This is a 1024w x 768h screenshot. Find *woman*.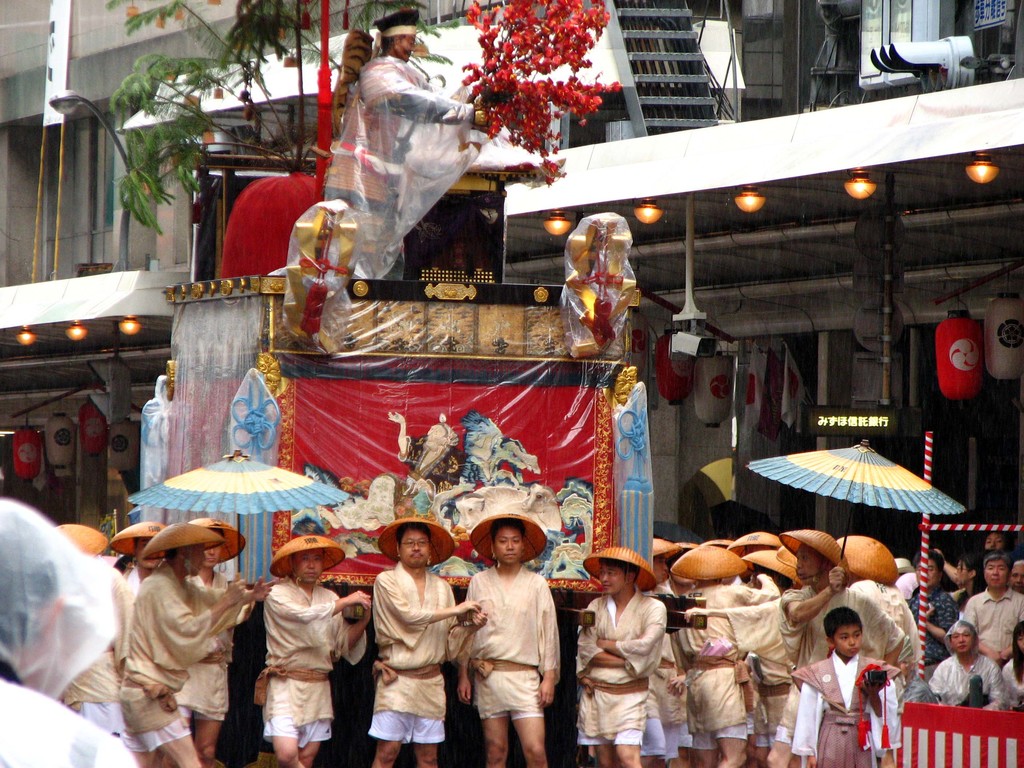
Bounding box: rect(908, 550, 950, 668).
